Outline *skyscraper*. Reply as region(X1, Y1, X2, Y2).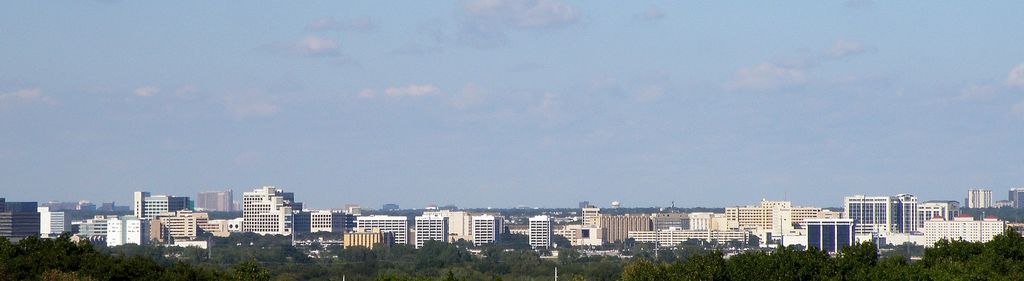
region(218, 190, 304, 260).
